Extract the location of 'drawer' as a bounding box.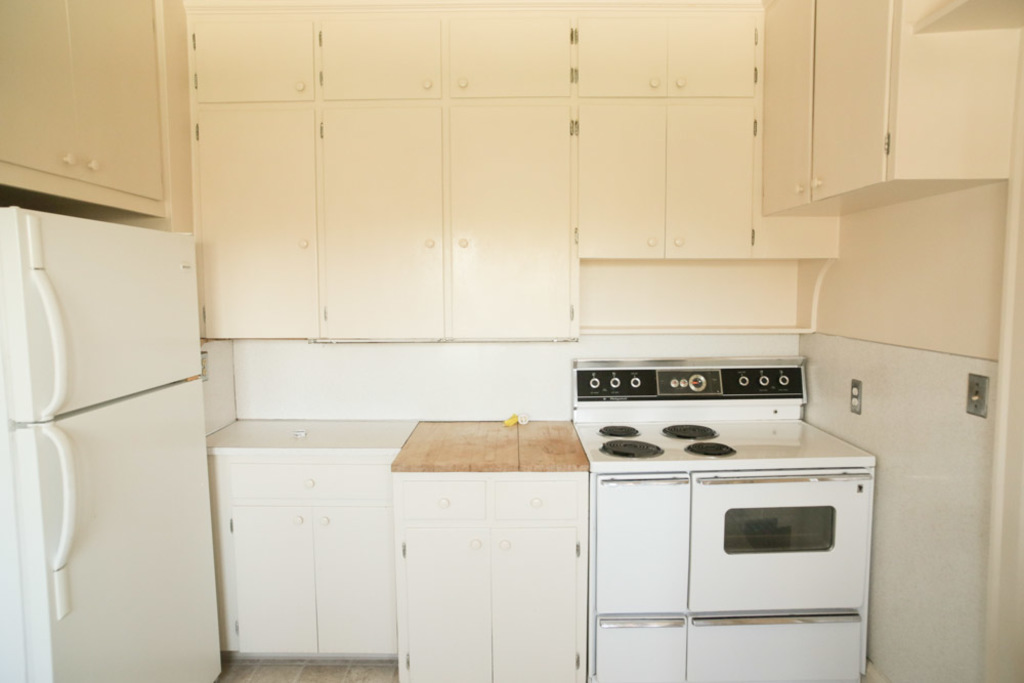
detection(225, 463, 391, 502).
